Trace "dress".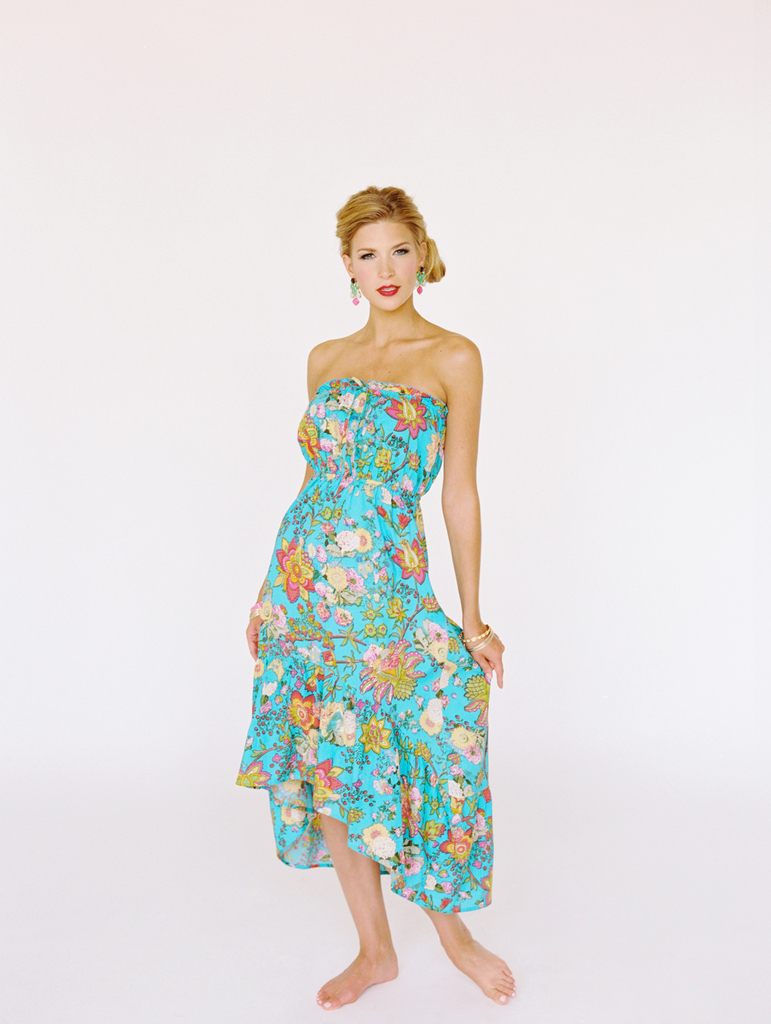
Traced to left=234, top=378, right=497, bottom=910.
